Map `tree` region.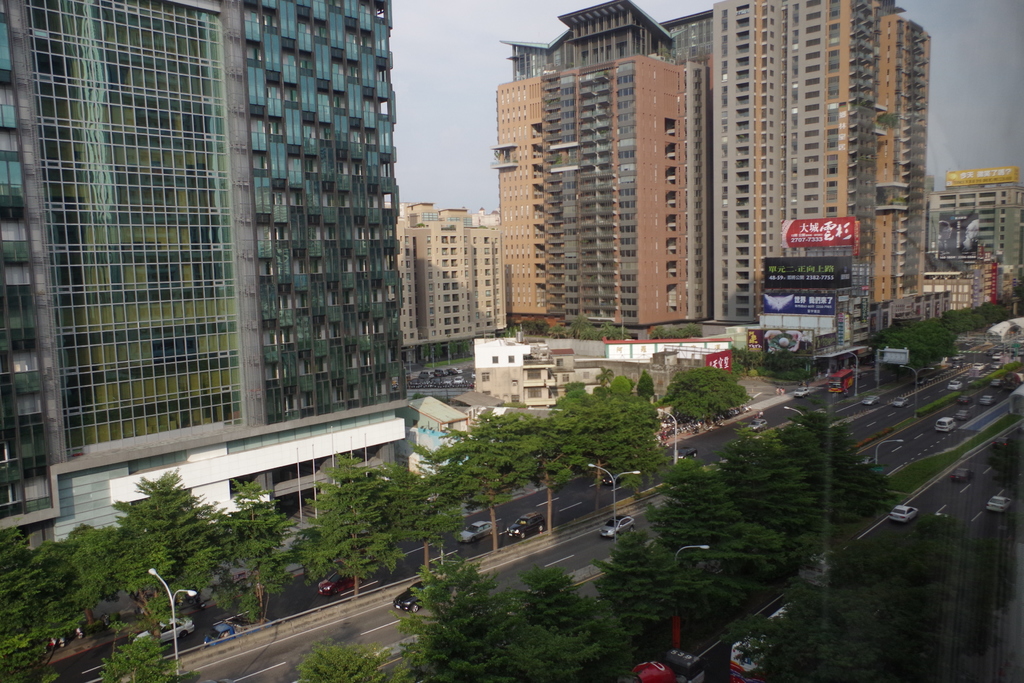
Mapped to (588, 366, 672, 491).
